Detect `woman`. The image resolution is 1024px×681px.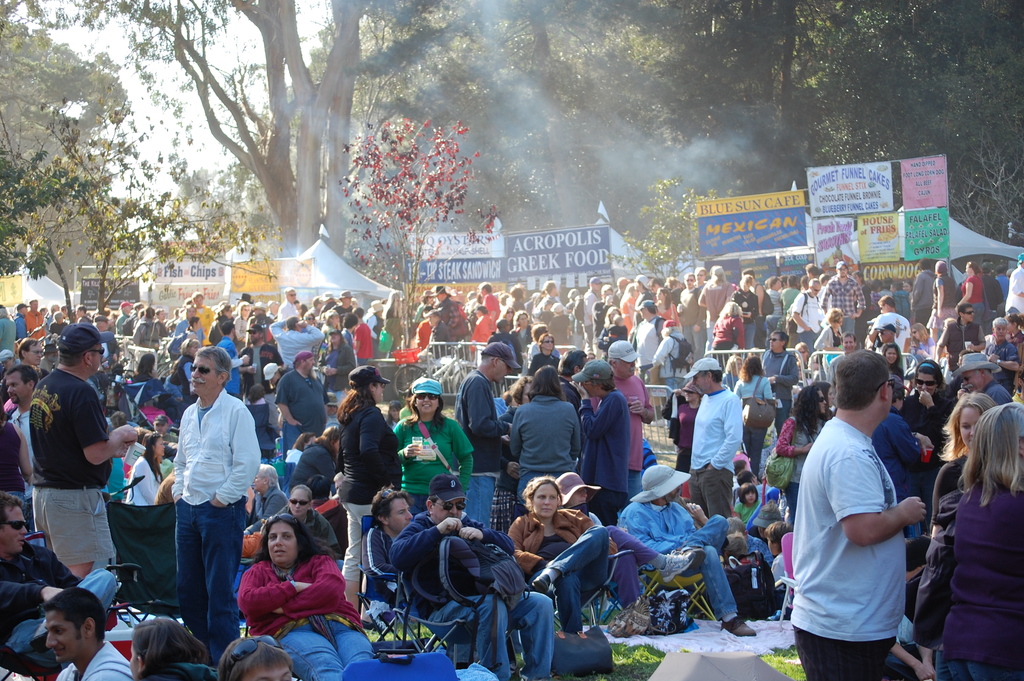
<bbox>216, 635, 295, 680</bbox>.
